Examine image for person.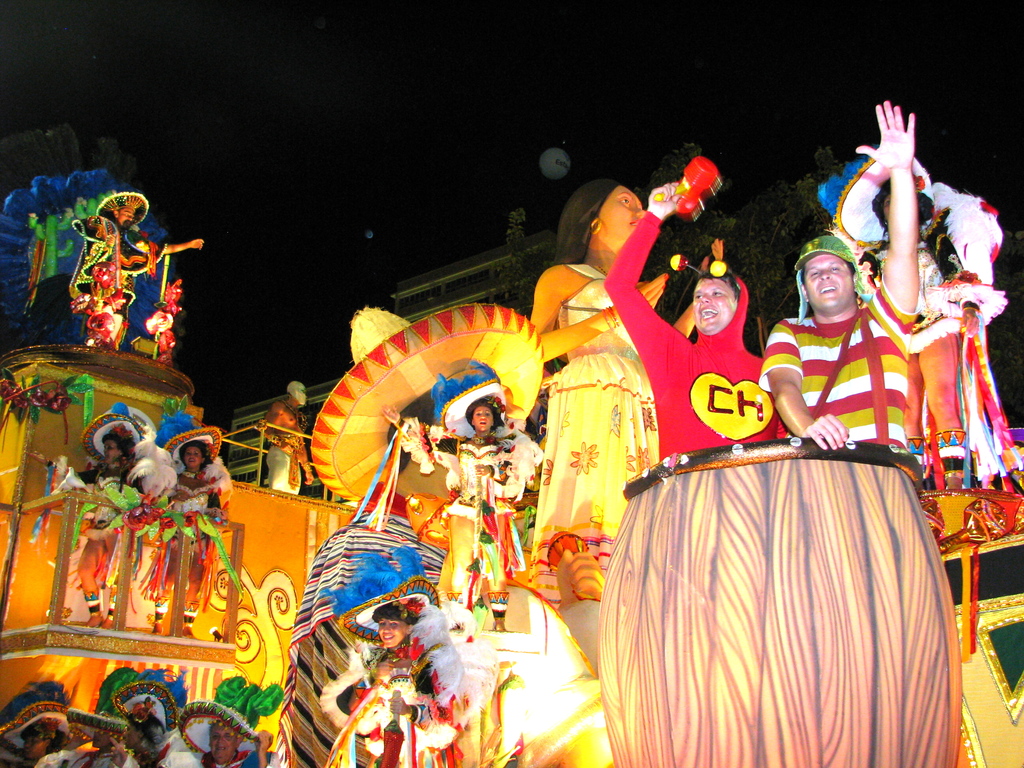
Examination result: select_region(47, 415, 153, 621).
